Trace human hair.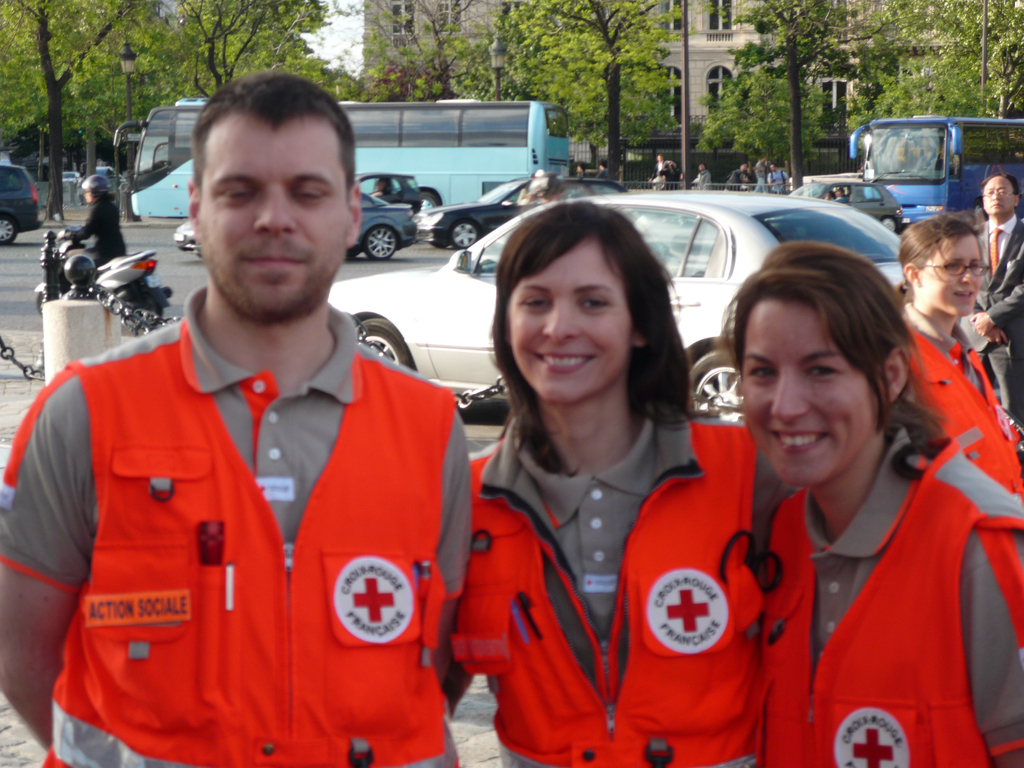
Traced to x1=979, y1=172, x2=1021, y2=205.
